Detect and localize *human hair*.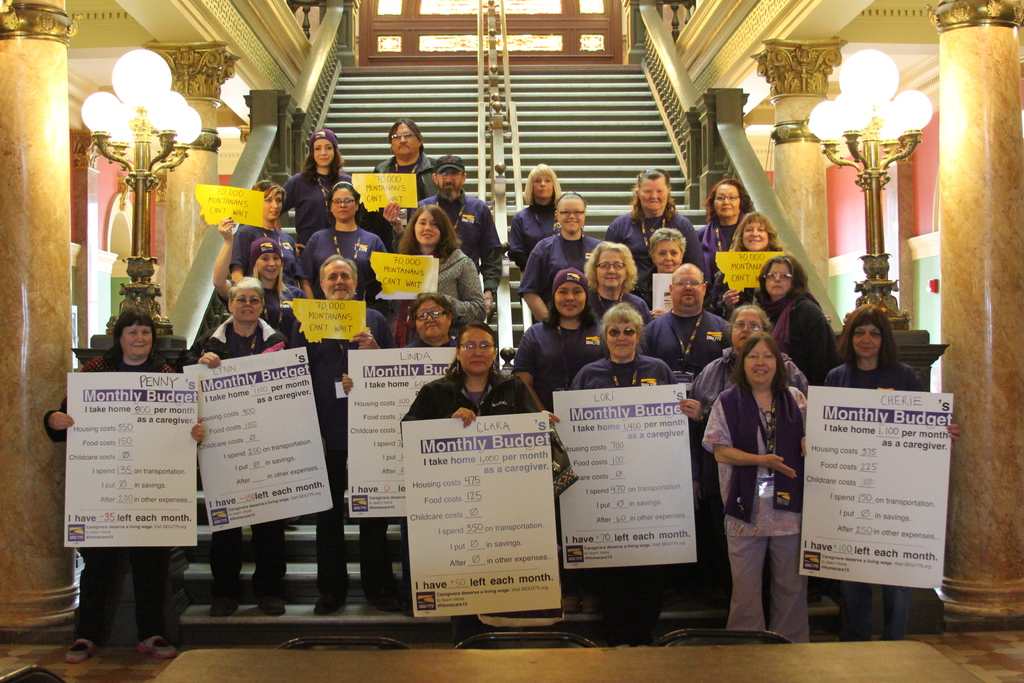
Localized at x1=388 y1=117 x2=424 y2=157.
